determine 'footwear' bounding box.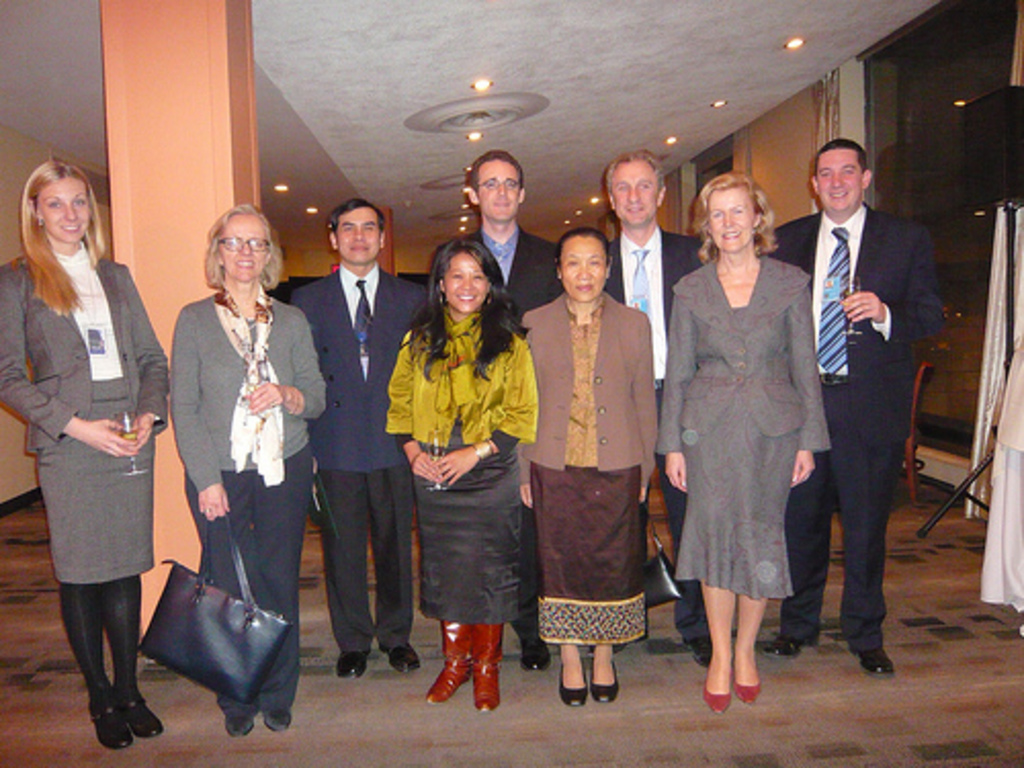
Determined: bbox=(754, 635, 799, 659).
